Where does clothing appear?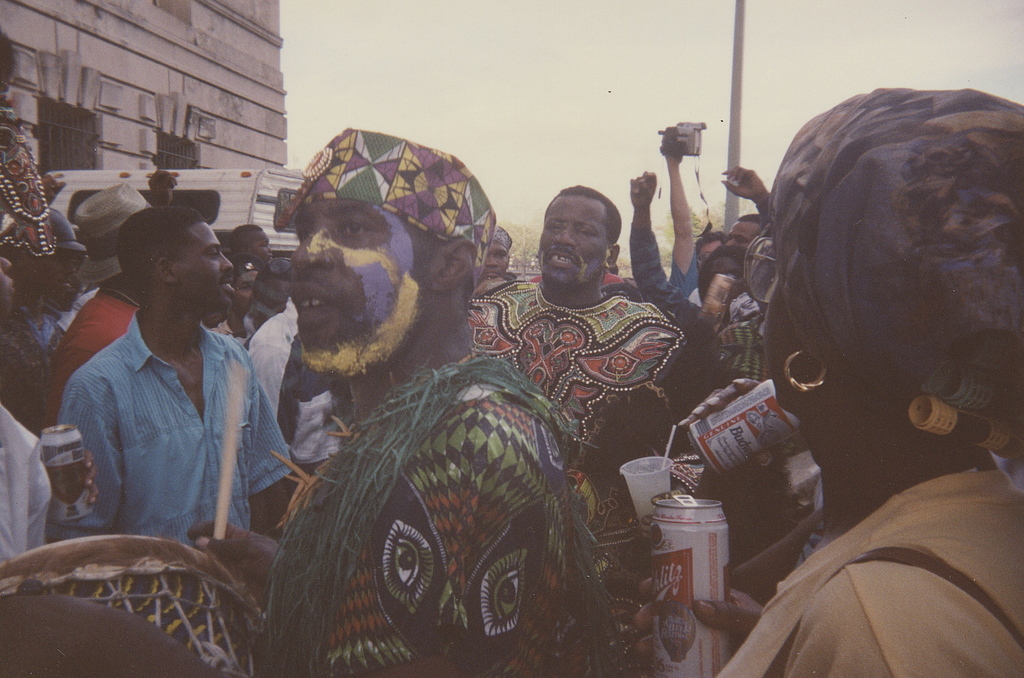
Appears at x1=284, y1=127, x2=508, y2=268.
